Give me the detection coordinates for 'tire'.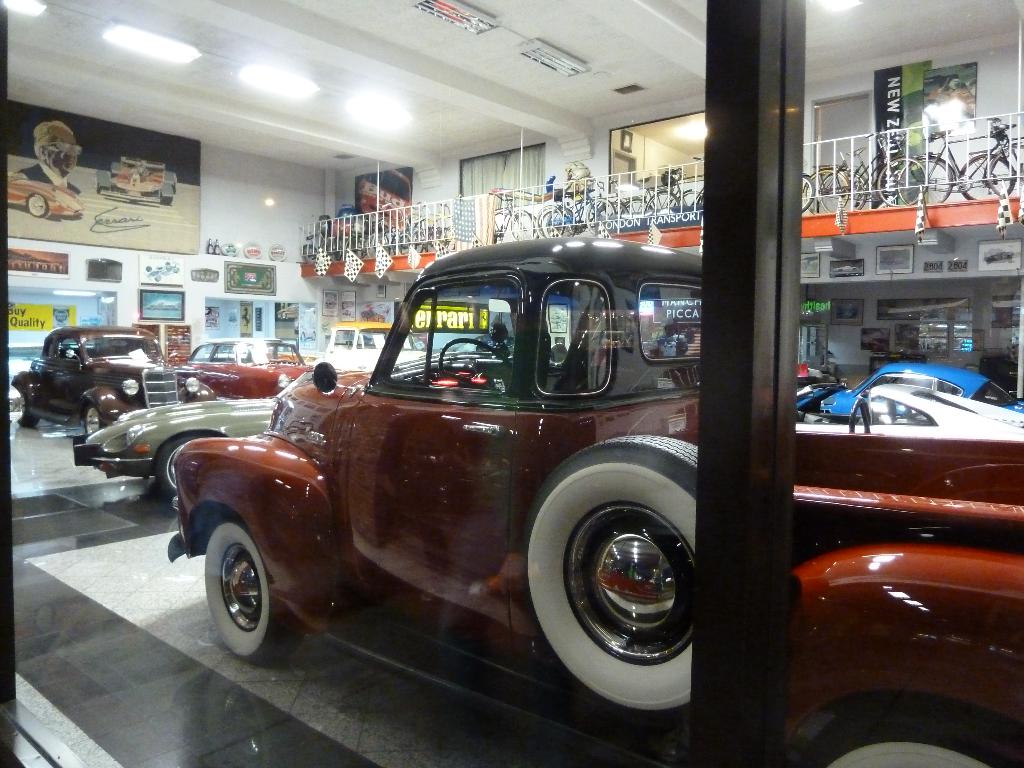
[left=511, top=206, right=532, bottom=241].
